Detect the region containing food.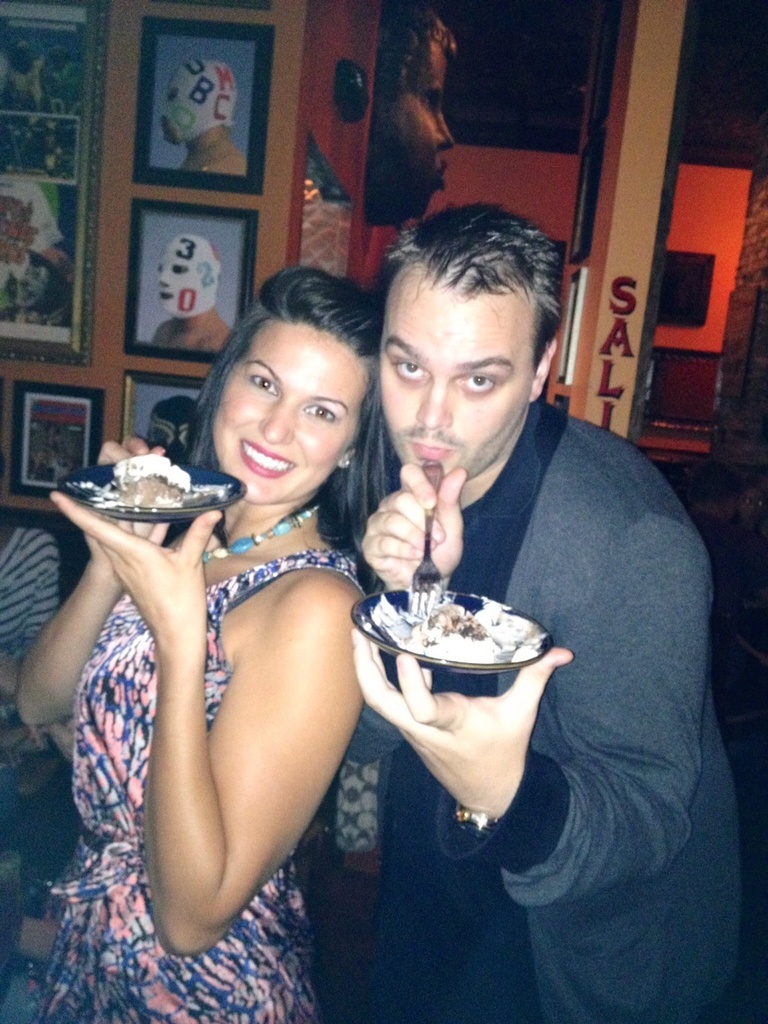
[396, 602, 508, 658].
